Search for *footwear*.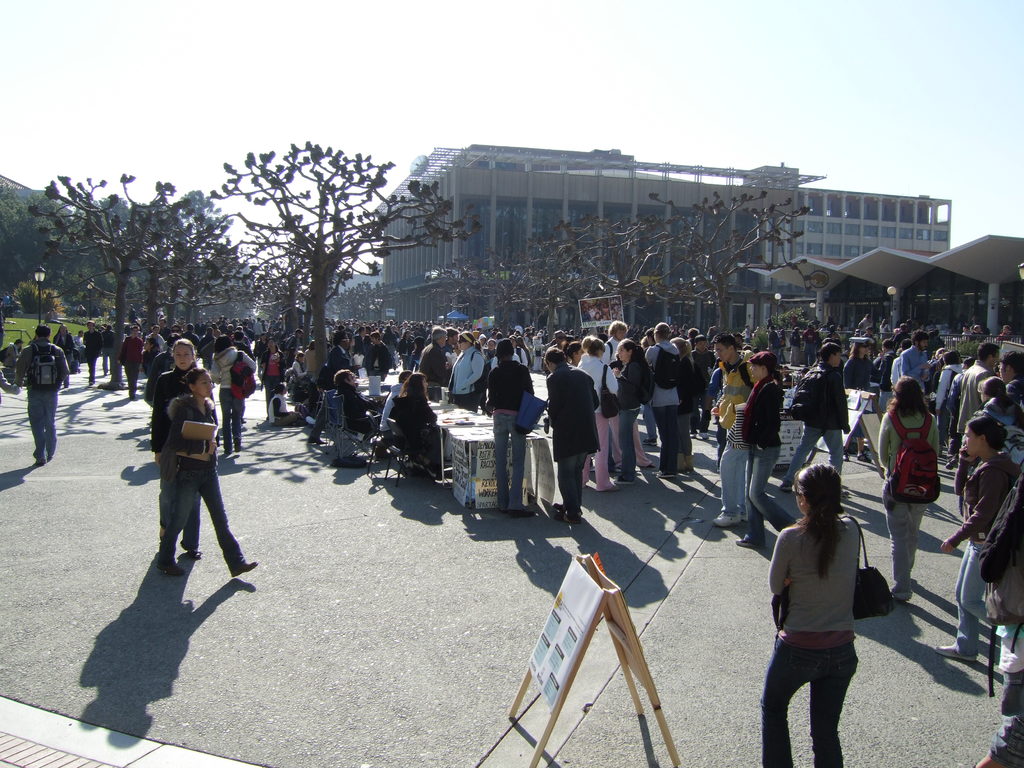
Found at [612, 470, 628, 486].
